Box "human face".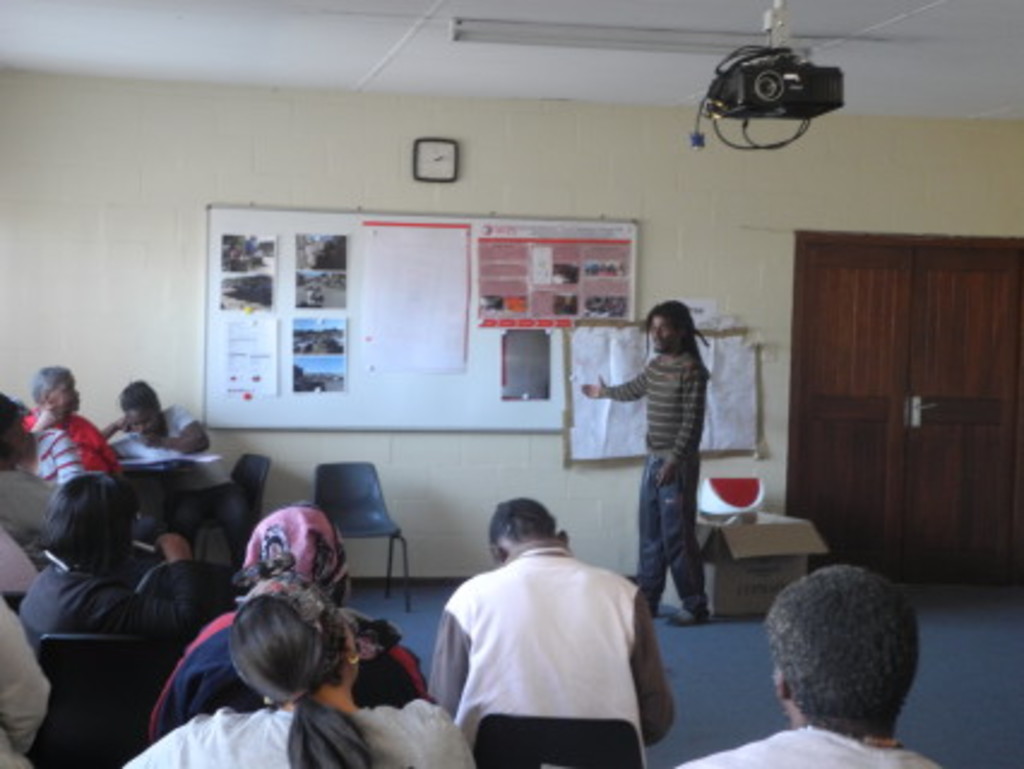
crop(644, 310, 680, 353).
